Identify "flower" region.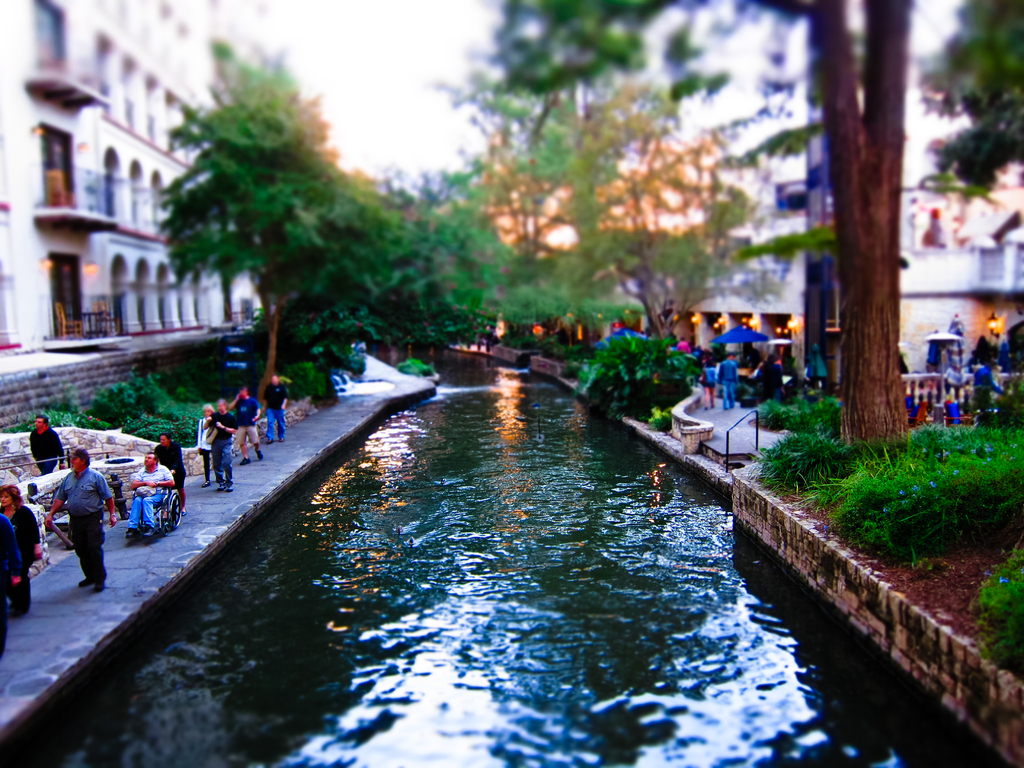
Region: (x1=998, y1=575, x2=1009, y2=584).
